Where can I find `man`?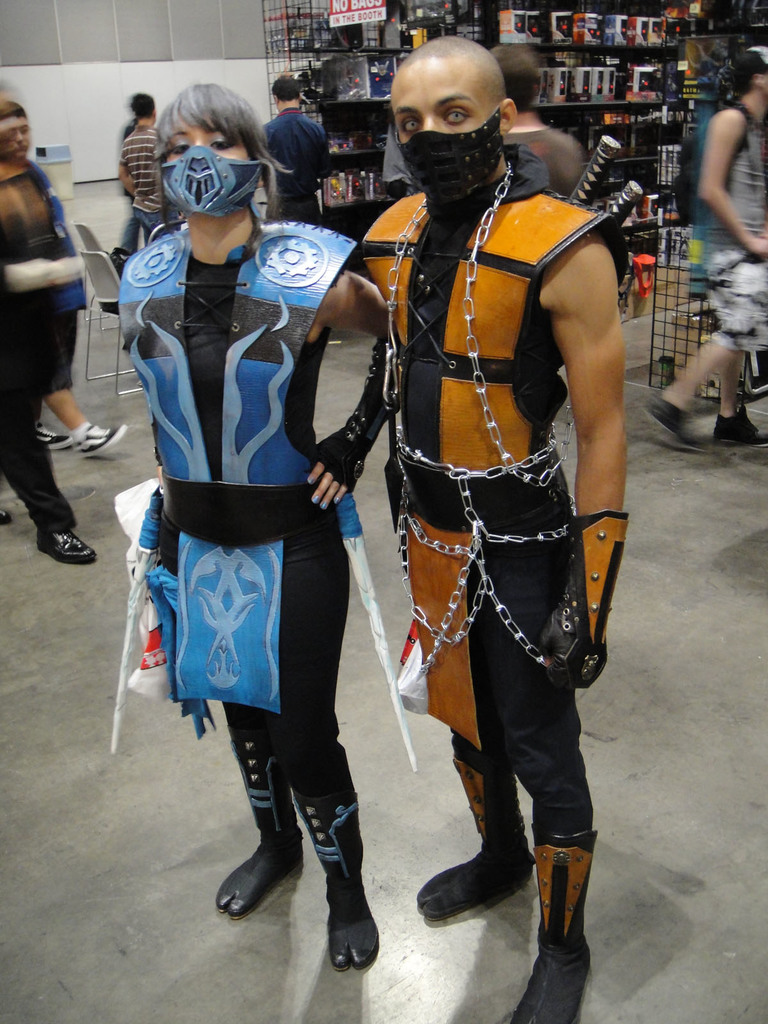
You can find it at <box>9,99,131,462</box>.
